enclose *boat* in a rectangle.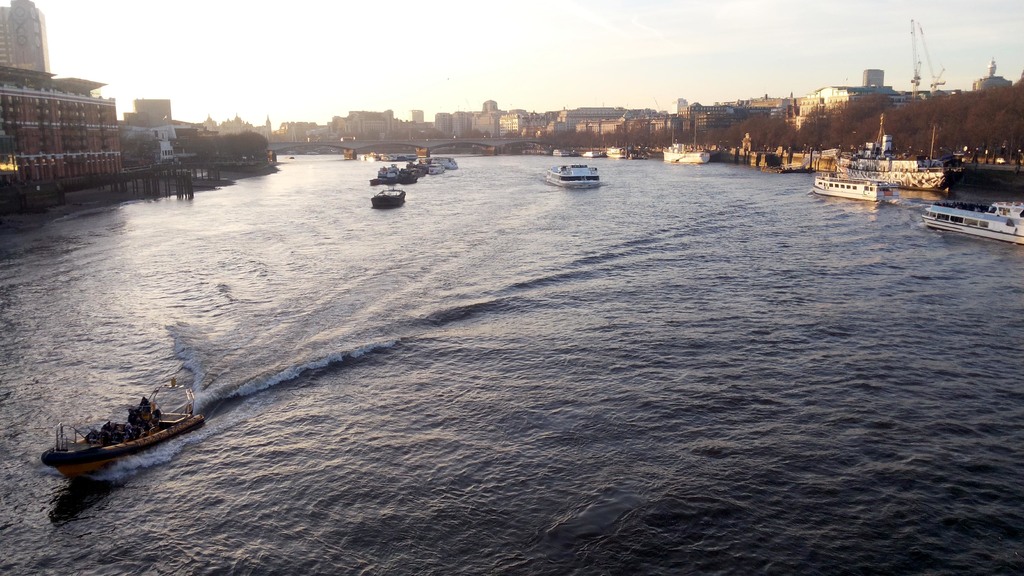
(left=369, top=186, right=409, bottom=207).
